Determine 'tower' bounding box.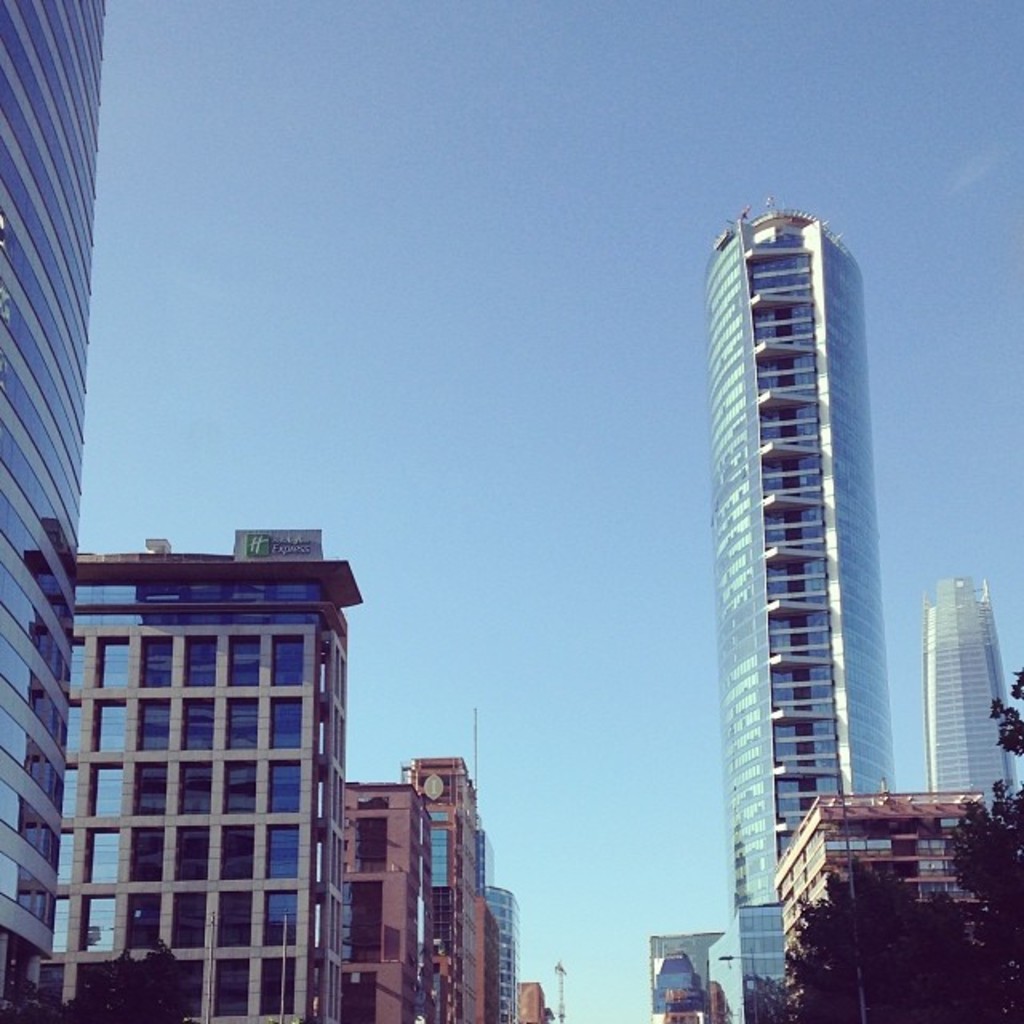
Determined: 891:536:1022:810.
